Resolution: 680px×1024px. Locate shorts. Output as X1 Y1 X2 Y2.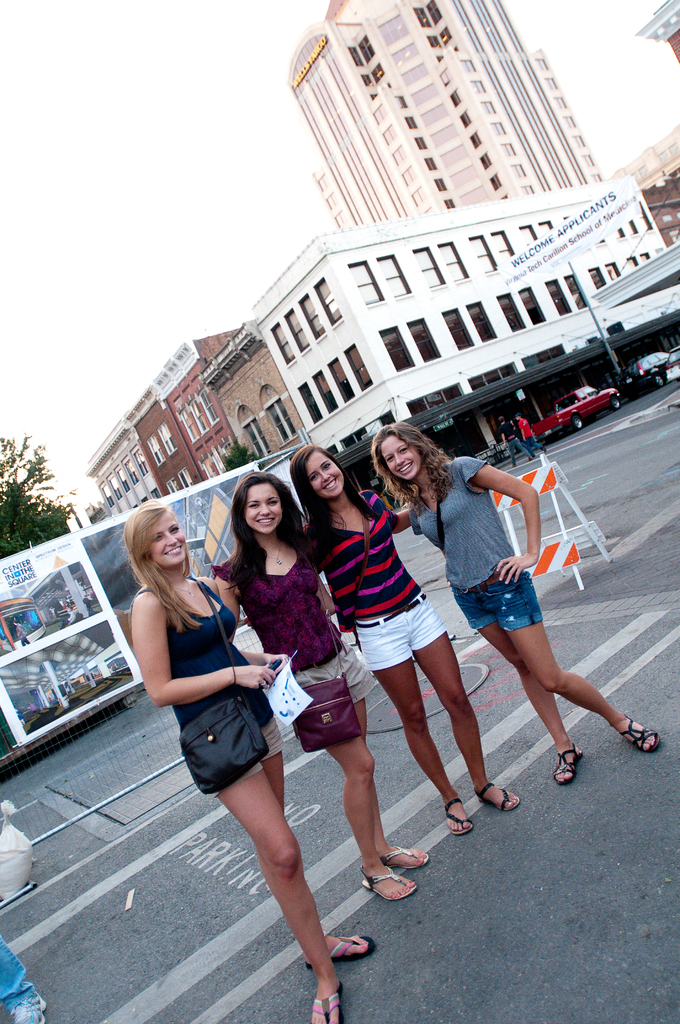
353 593 444 672.
